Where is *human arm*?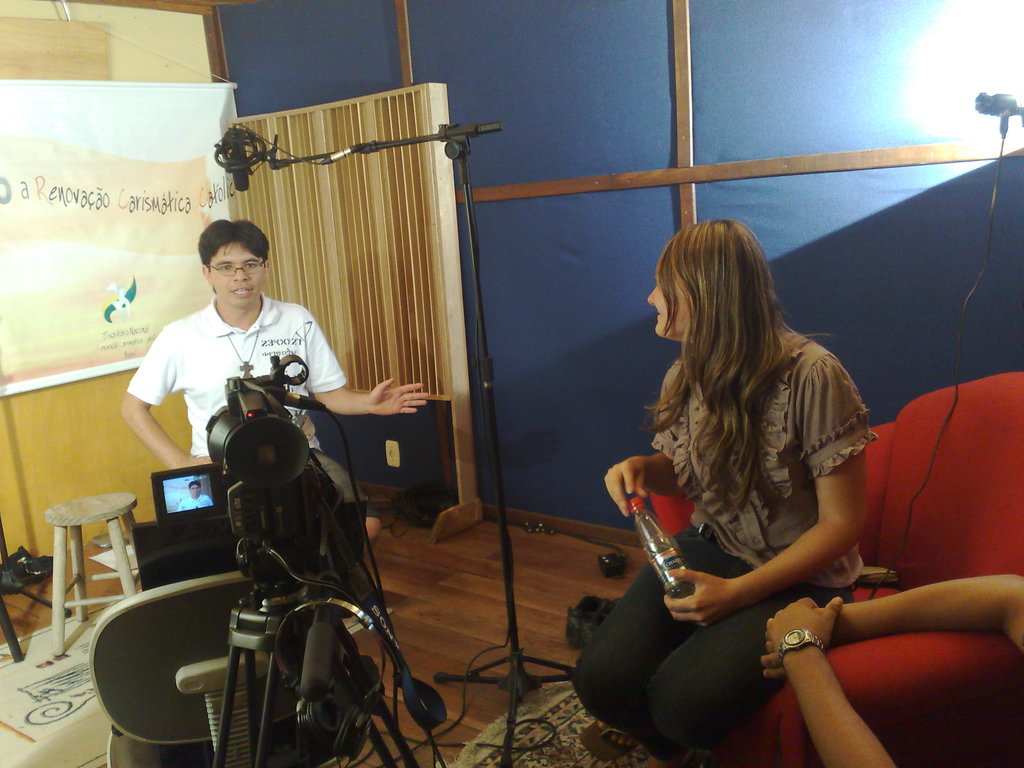
599/375/700/518.
